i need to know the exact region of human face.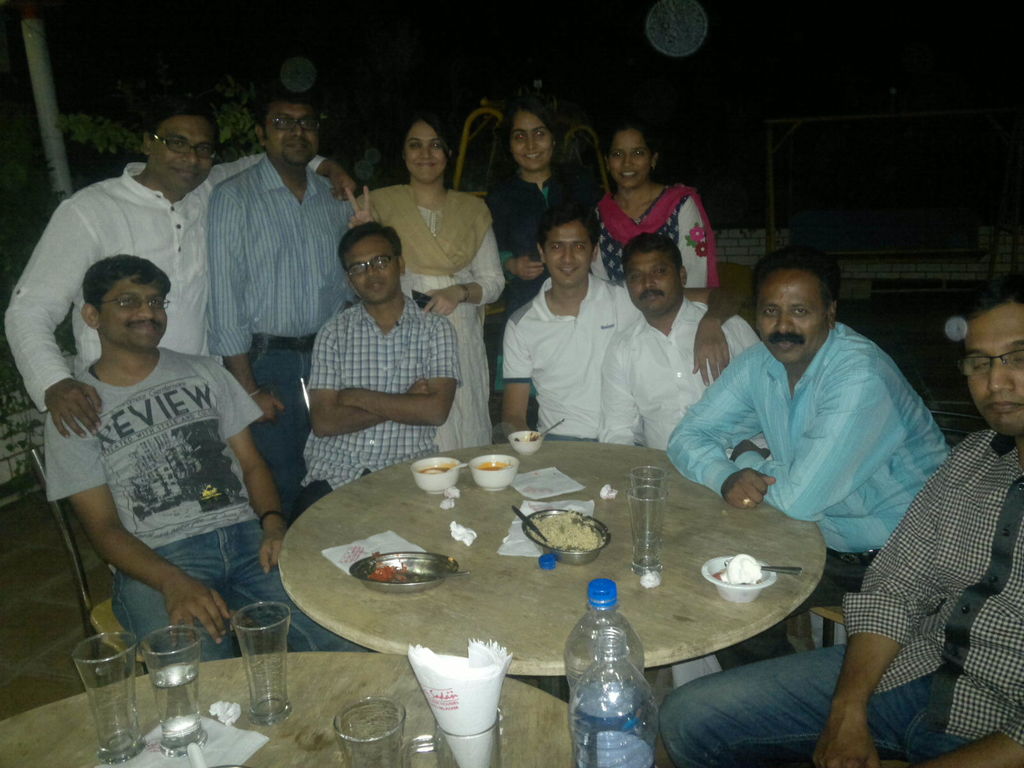
Region: 407:124:447:180.
